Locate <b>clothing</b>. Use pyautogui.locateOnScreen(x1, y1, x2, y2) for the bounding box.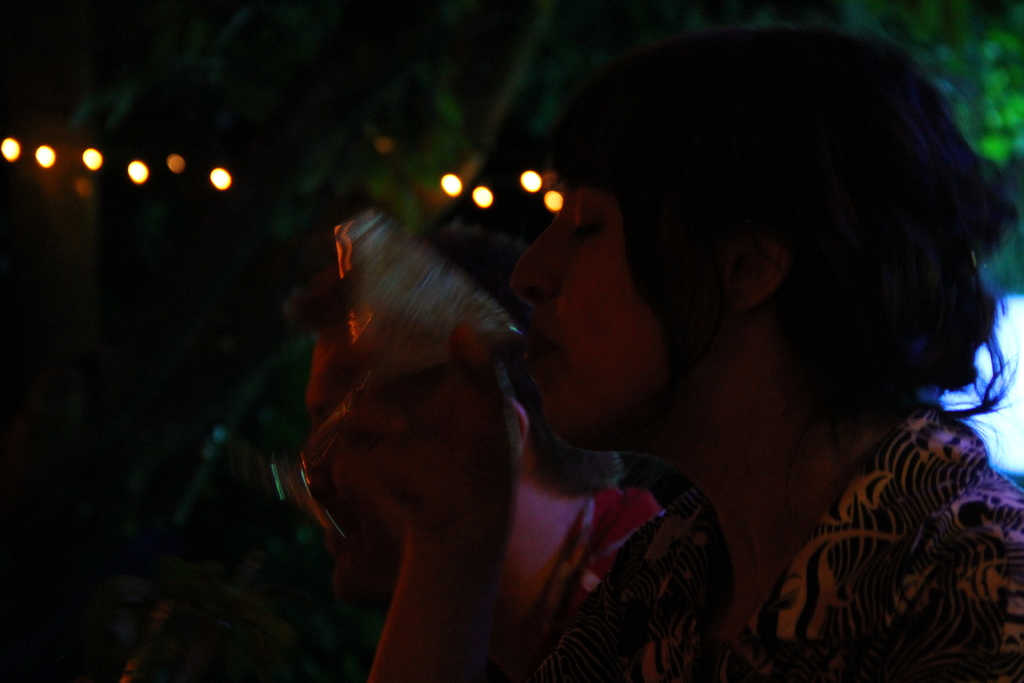
pyautogui.locateOnScreen(580, 399, 1023, 682).
